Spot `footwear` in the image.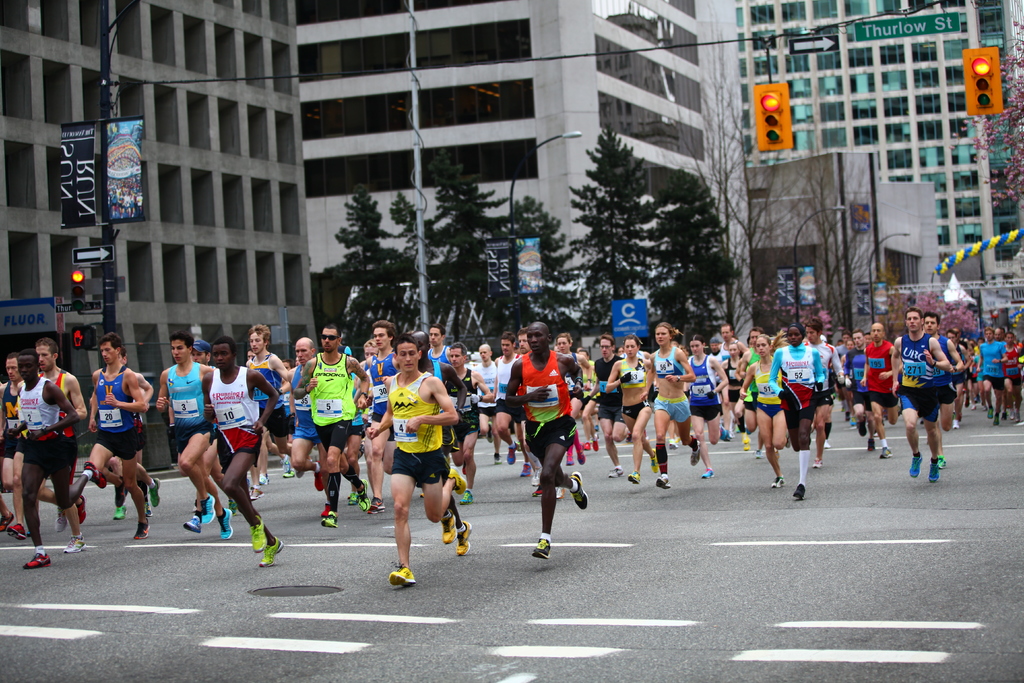
`footwear` found at 937,454,945,467.
